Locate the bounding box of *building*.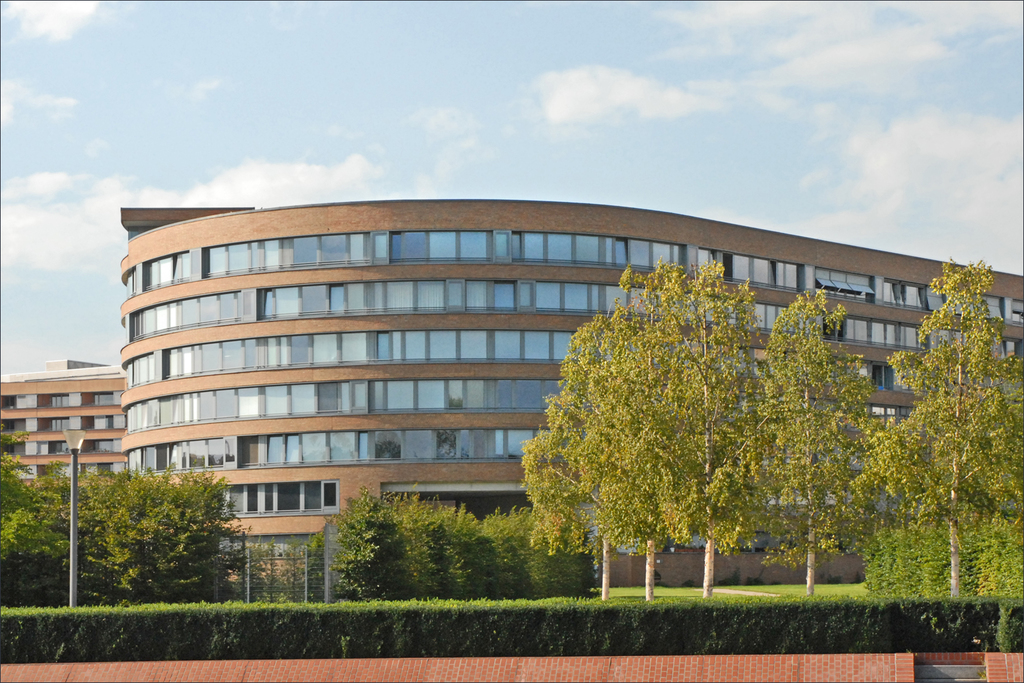
Bounding box: <box>0,359,120,494</box>.
